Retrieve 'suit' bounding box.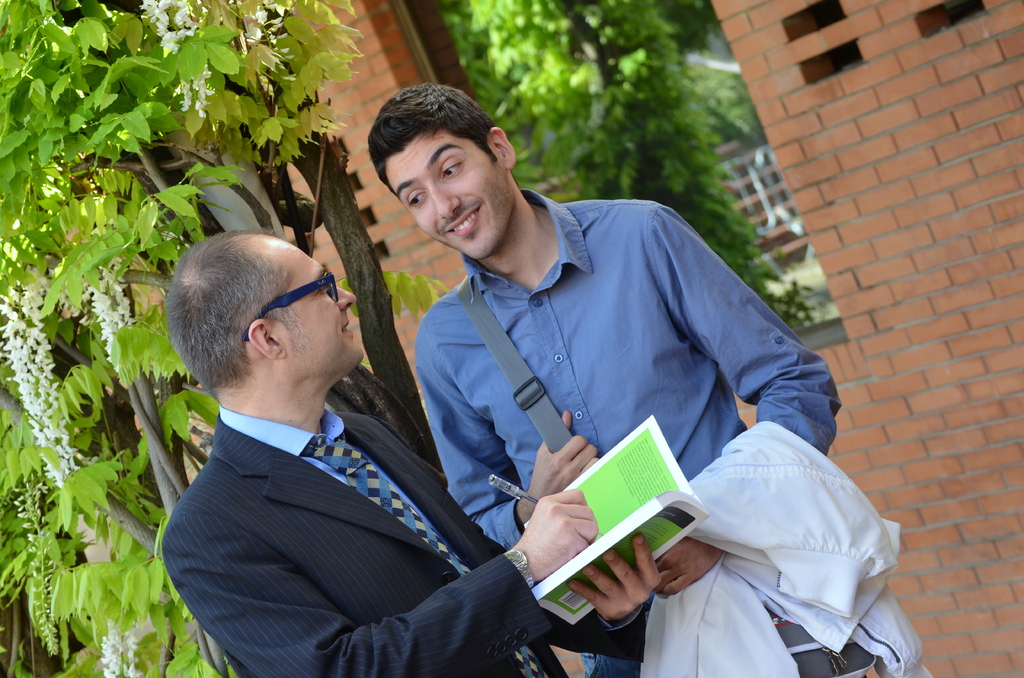
Bounding box: pyautogui.locateOnScreen(122, 303, 559, 670).
